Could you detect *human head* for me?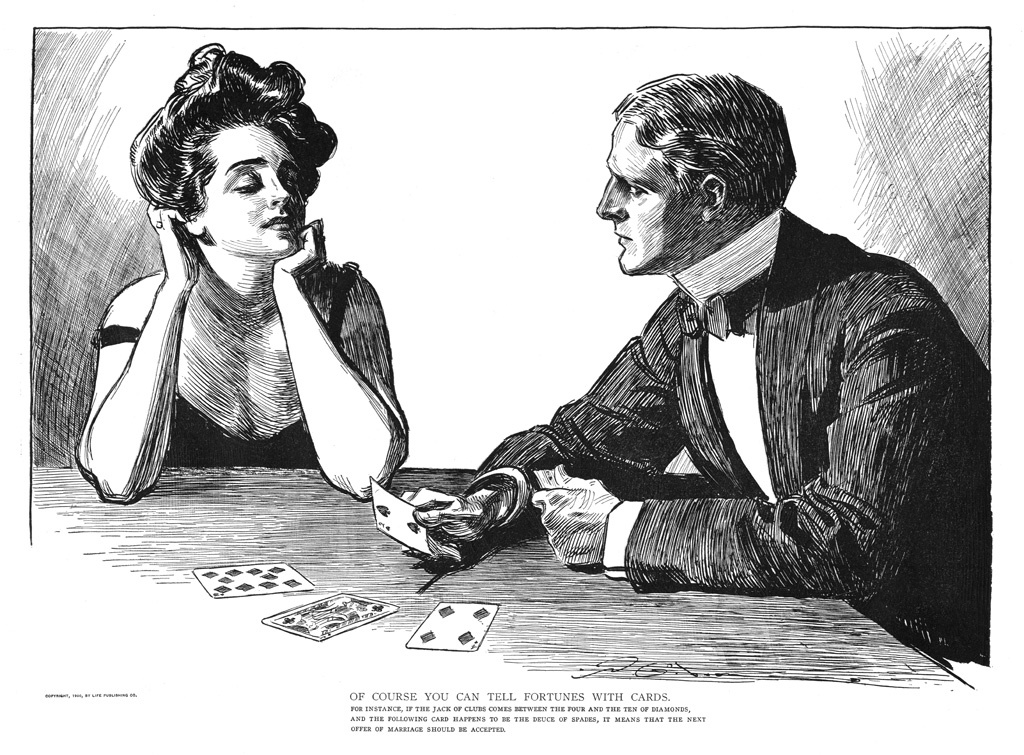
Detection result: bbox=(128, 36, 340, 271).
